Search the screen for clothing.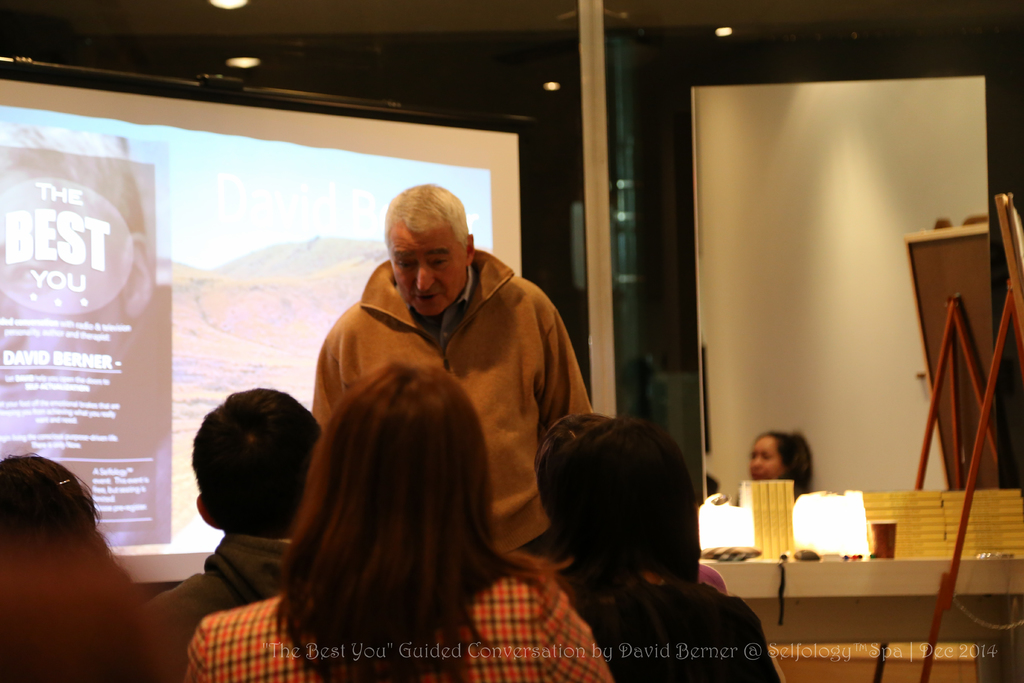
Found at {"left": 566, "top": 567, "right": 780, "bottom": 682}.
